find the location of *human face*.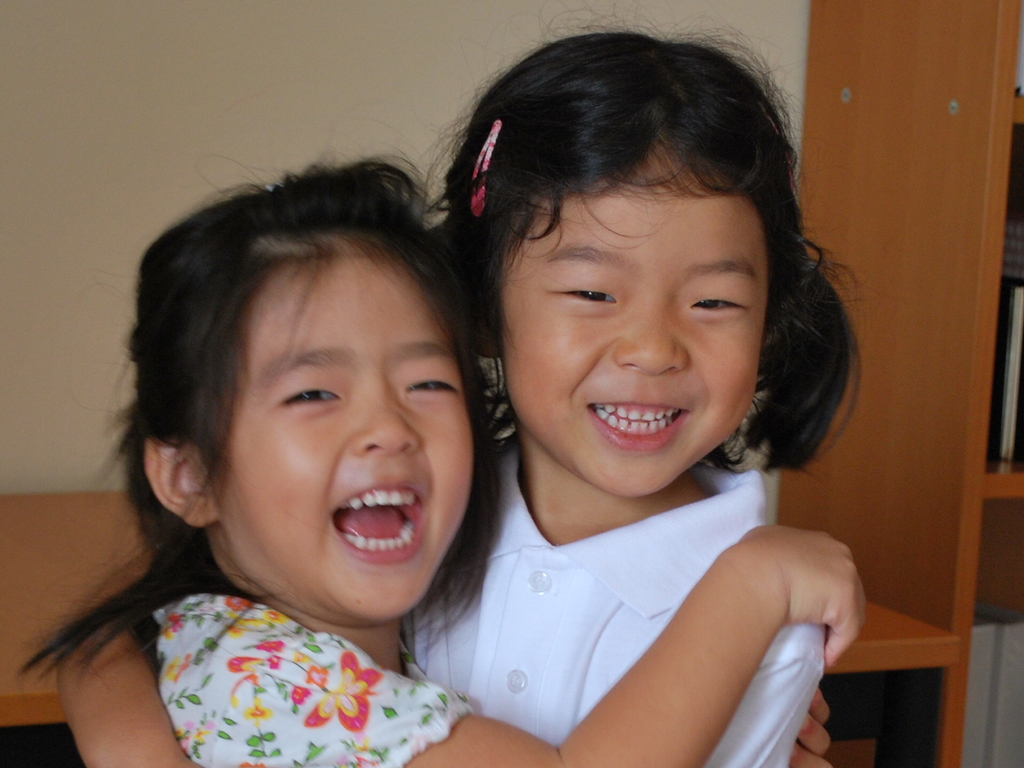
Location: [left=226, top=266, right=473, bottom=619].
